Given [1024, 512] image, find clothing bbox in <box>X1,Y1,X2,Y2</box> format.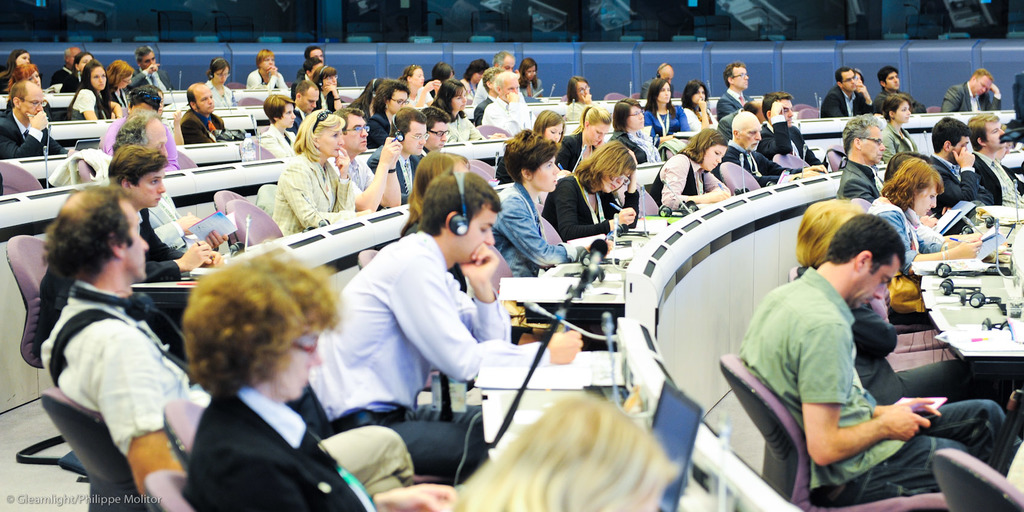
<box>35,283,193,453</box>.
